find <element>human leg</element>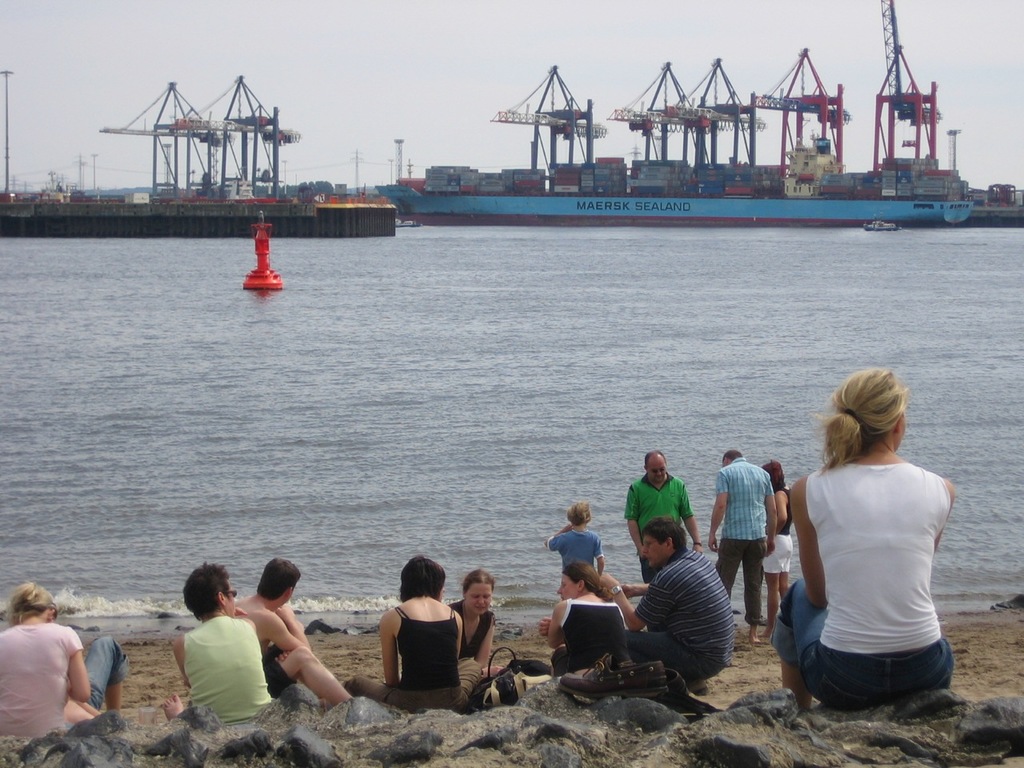
bbox=(446, 658, 483, 713)
